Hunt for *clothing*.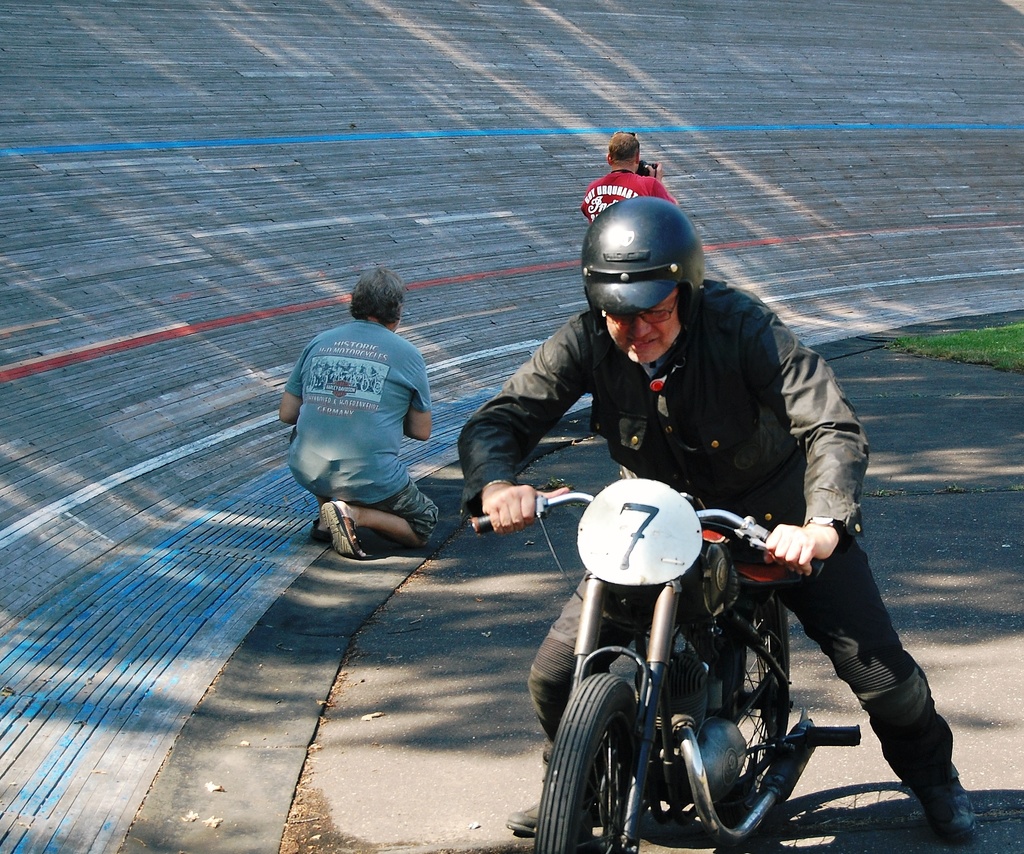
Hunted down at pyautogui.locateOnScreen(288, 316, 437, 540).
